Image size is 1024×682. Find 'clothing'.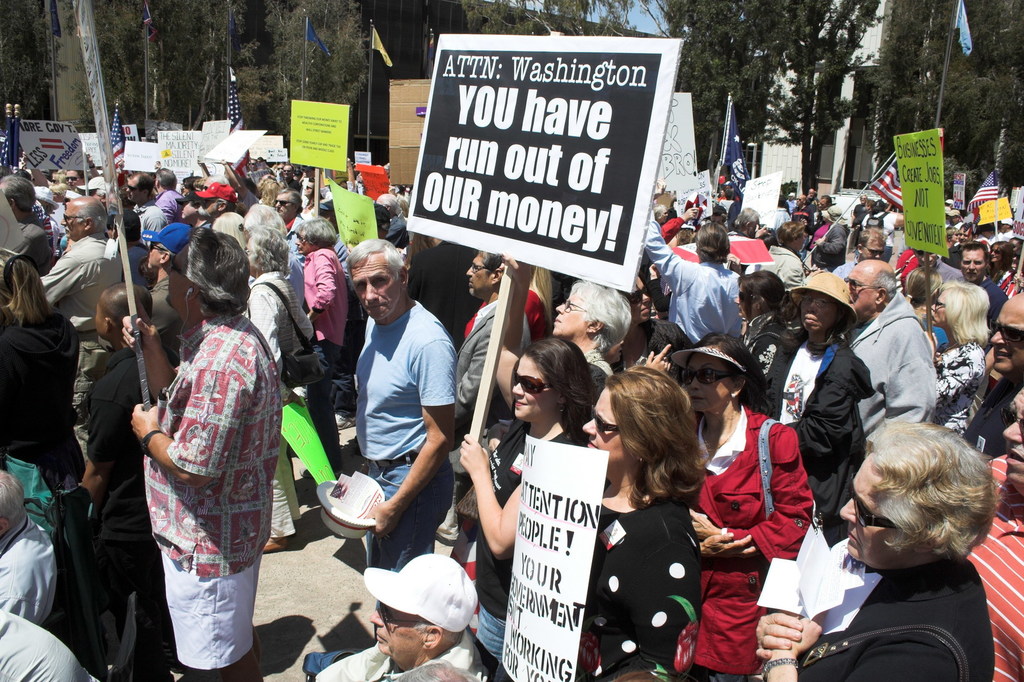
select_region(0, 304, 84, 537).
